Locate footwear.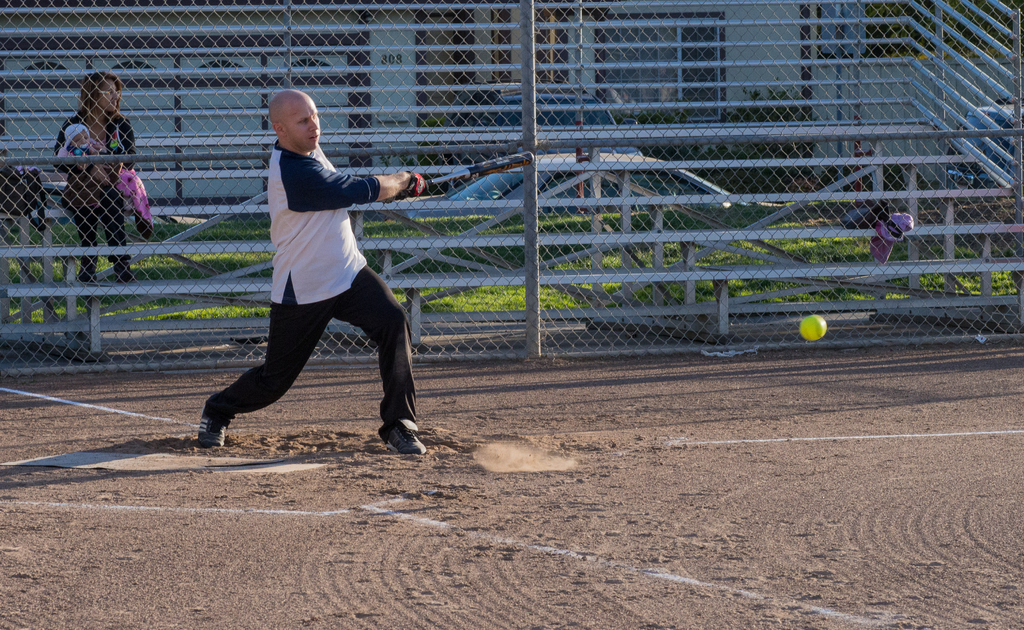
Bounding box: <bbox>367, 382, 422, 460</bbox>.
